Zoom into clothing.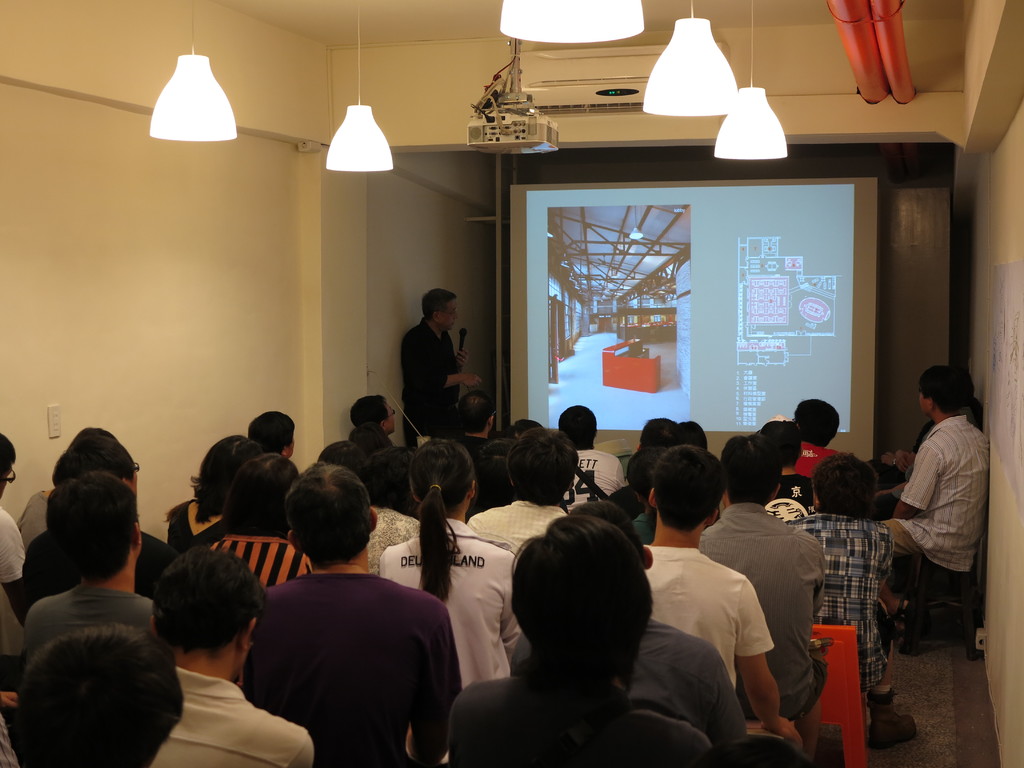
Zoom target: [x1=401, y1=317, x2=468, y2=448].
